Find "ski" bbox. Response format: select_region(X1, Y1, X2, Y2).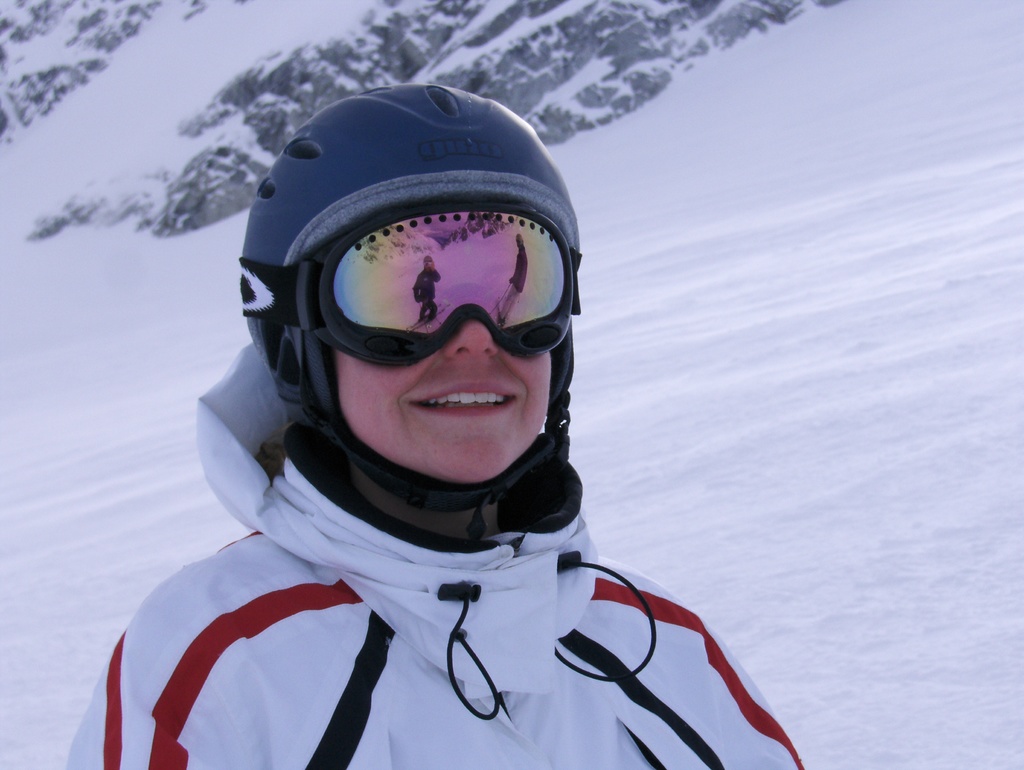
select_region(484, 272, 529, 328).
